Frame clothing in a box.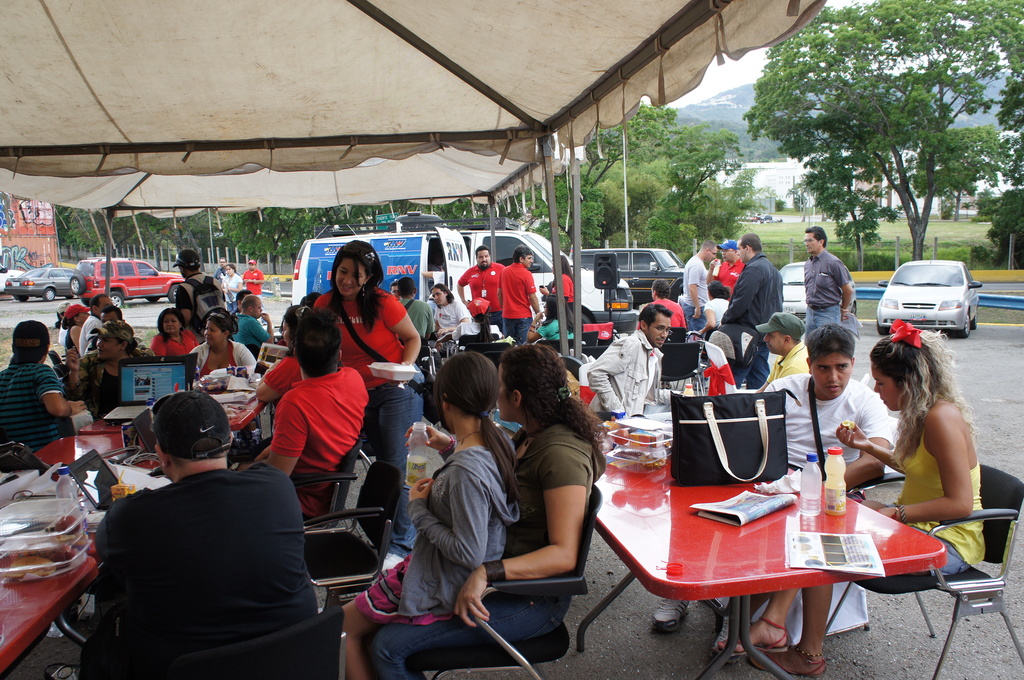
l=676, t=253, r=717, b=342.
